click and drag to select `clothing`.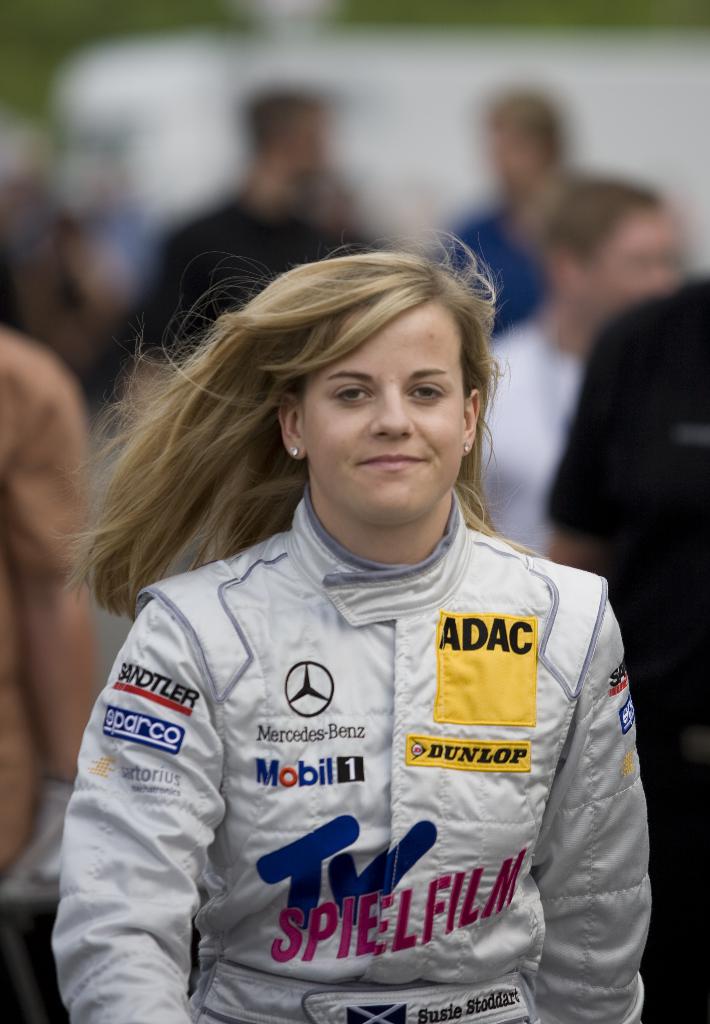
Selection: BBox(490, 308, 582, 561).
